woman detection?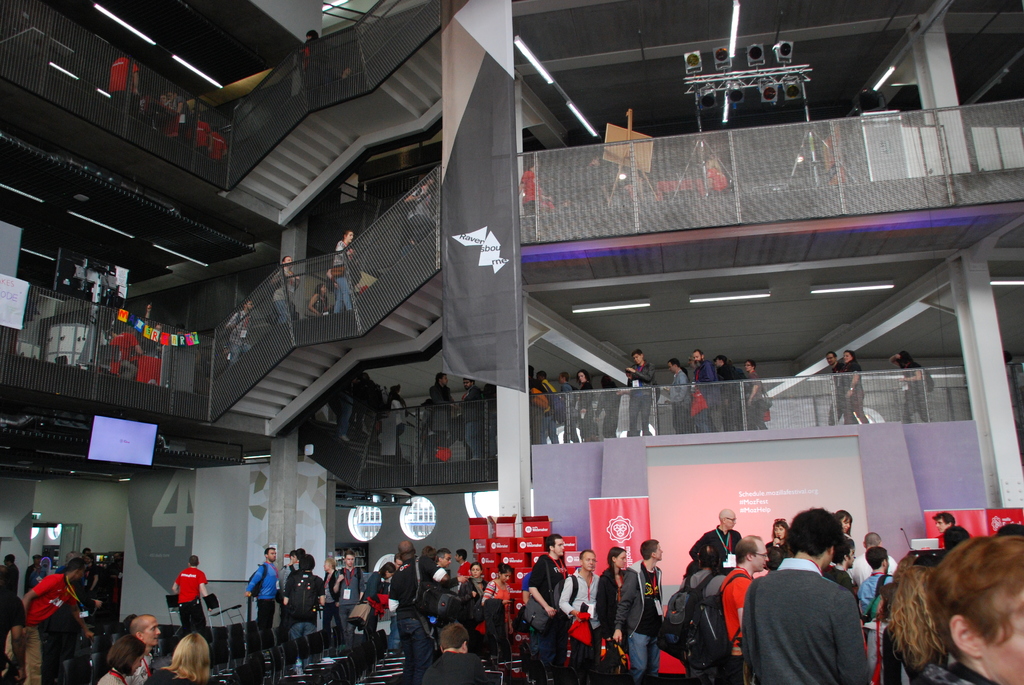
left=97, top=633, right=143, bottom=684
